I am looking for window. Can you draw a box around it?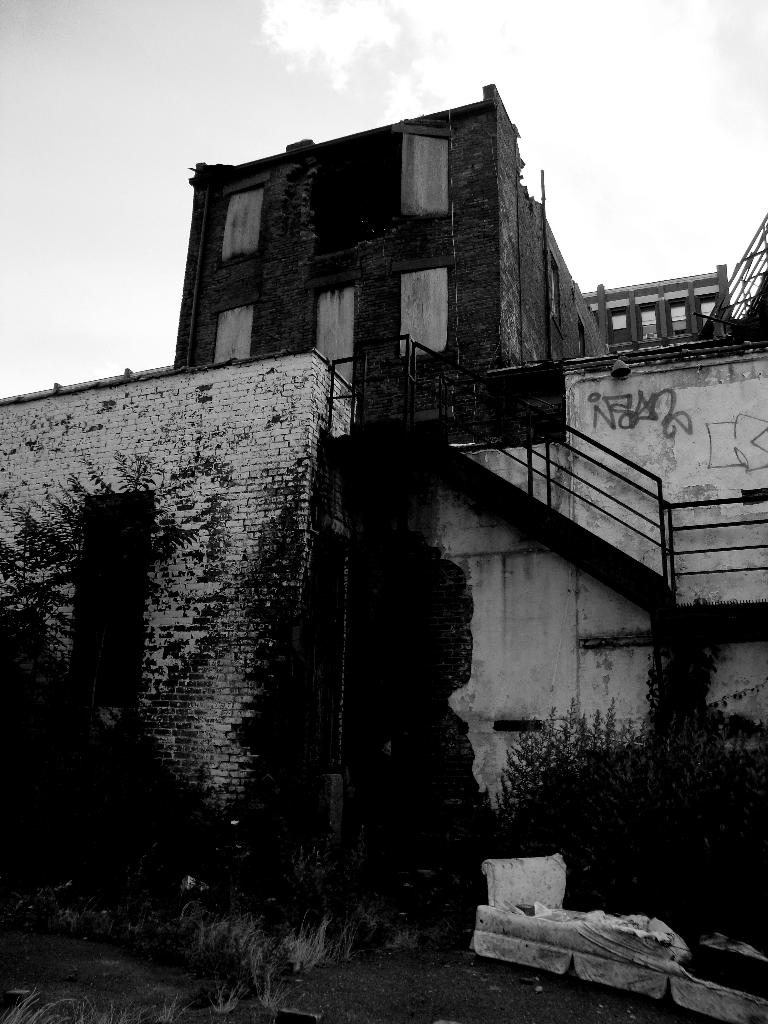
Sure, the bounding box is l=390, t=128, r=450, b=216.
